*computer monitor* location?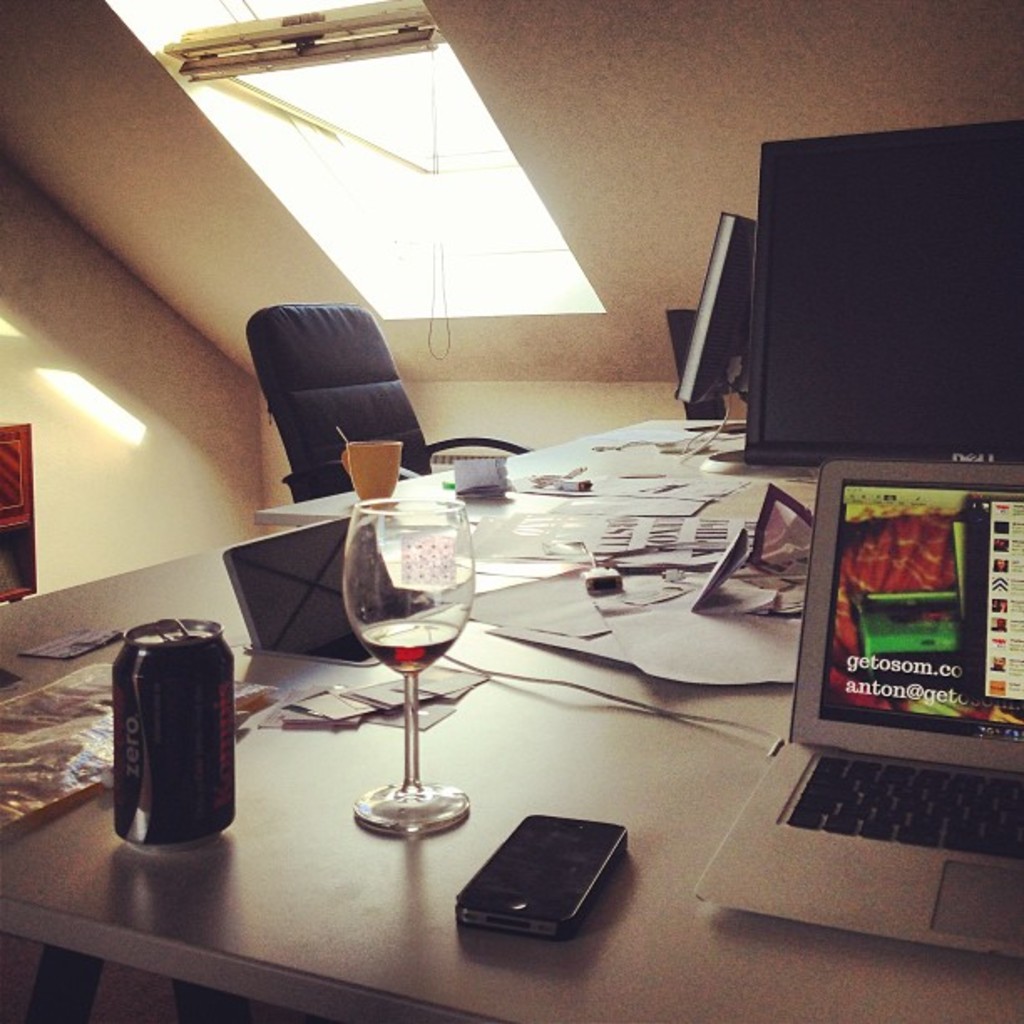
(0, 422, 28, 601)
